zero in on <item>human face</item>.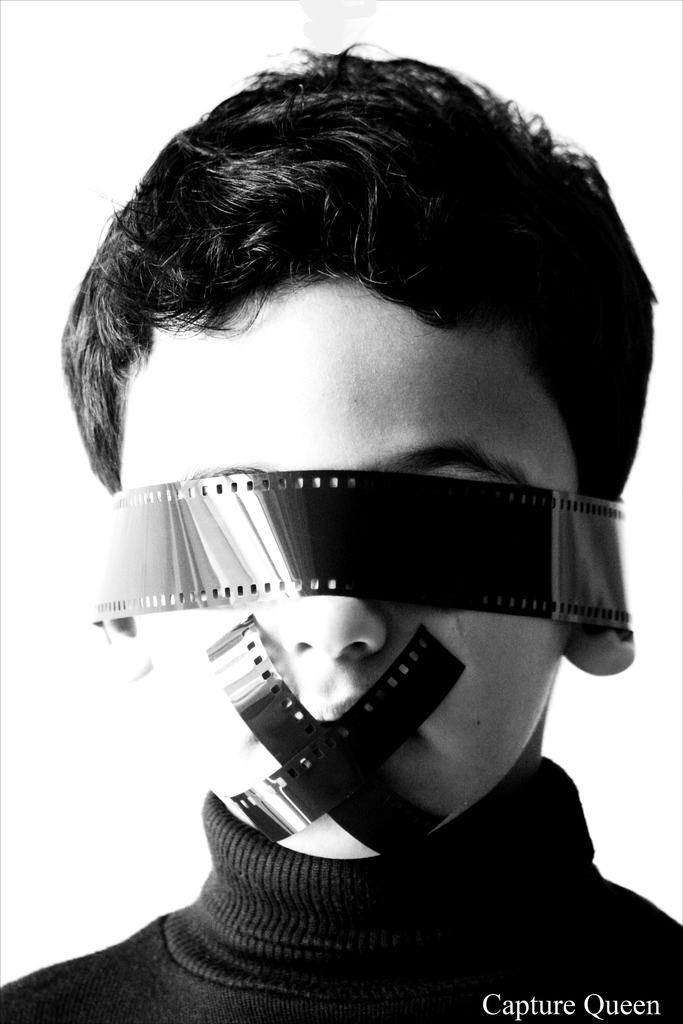
Zeroed in: pyautogui.locateOnScreen(120, 264, 582, 863).
